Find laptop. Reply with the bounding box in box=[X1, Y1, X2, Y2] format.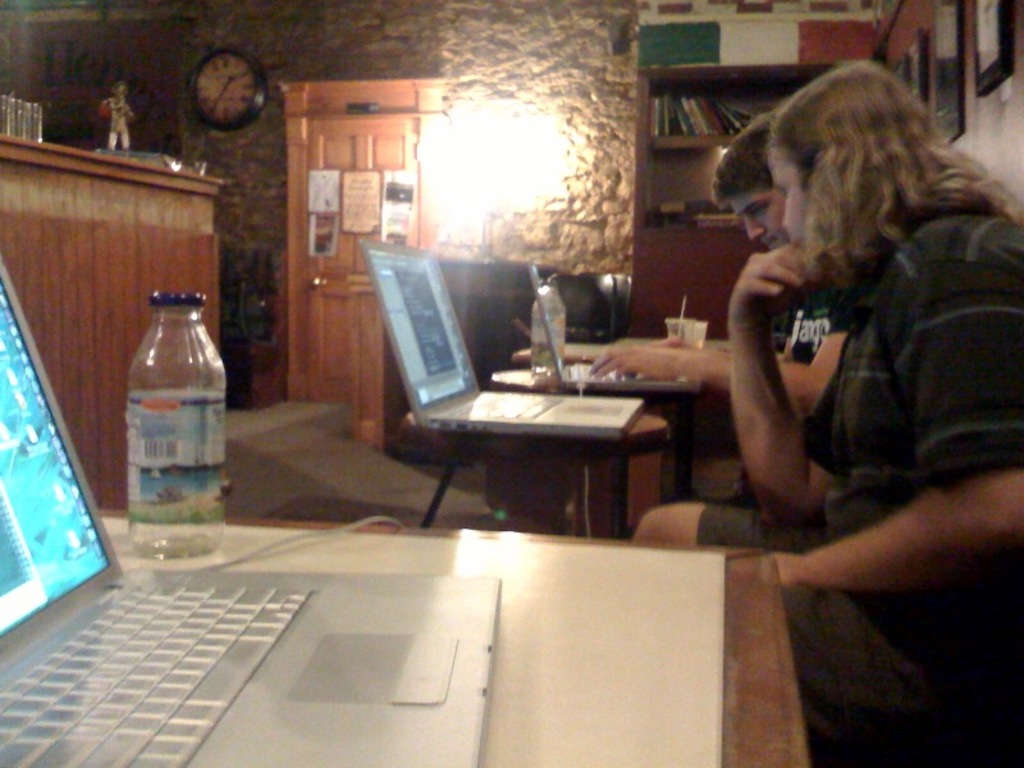
box=[3, 259, 504, 767].
